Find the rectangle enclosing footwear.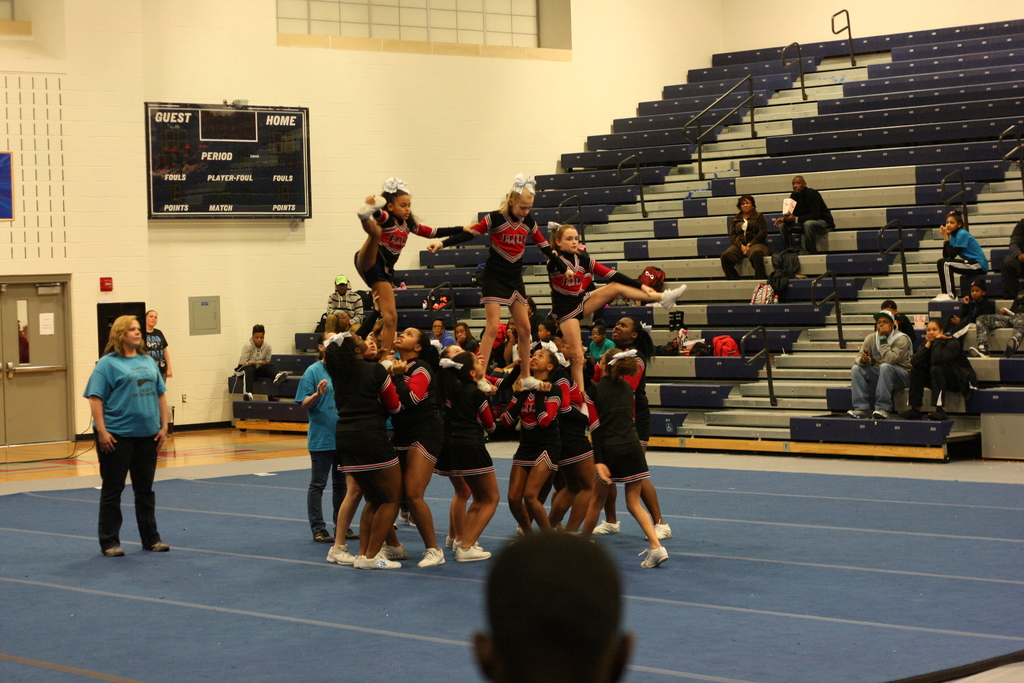
(592, 516, 622, 536).
